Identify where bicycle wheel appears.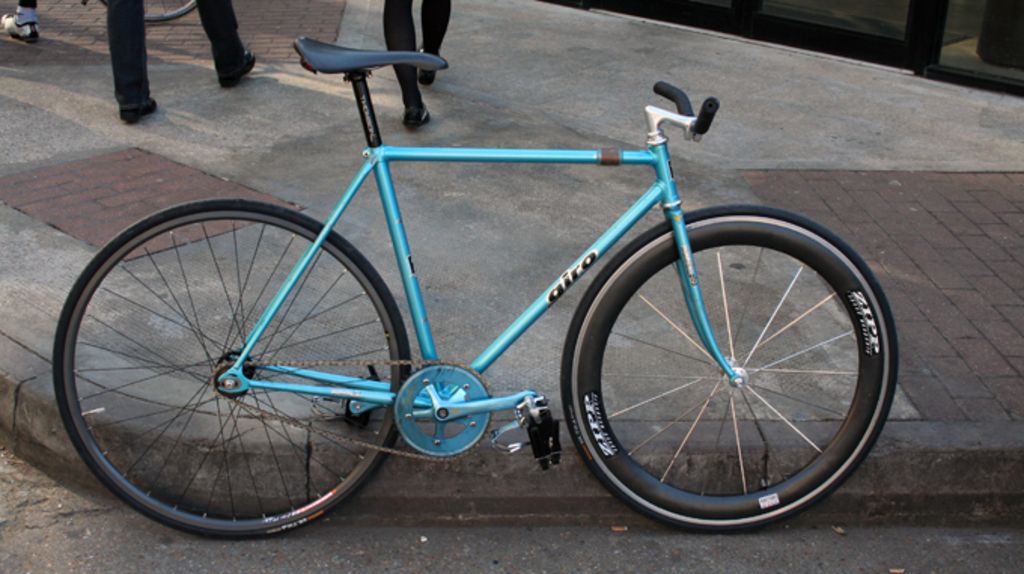
Appears at (44, 200, 405, 535).
